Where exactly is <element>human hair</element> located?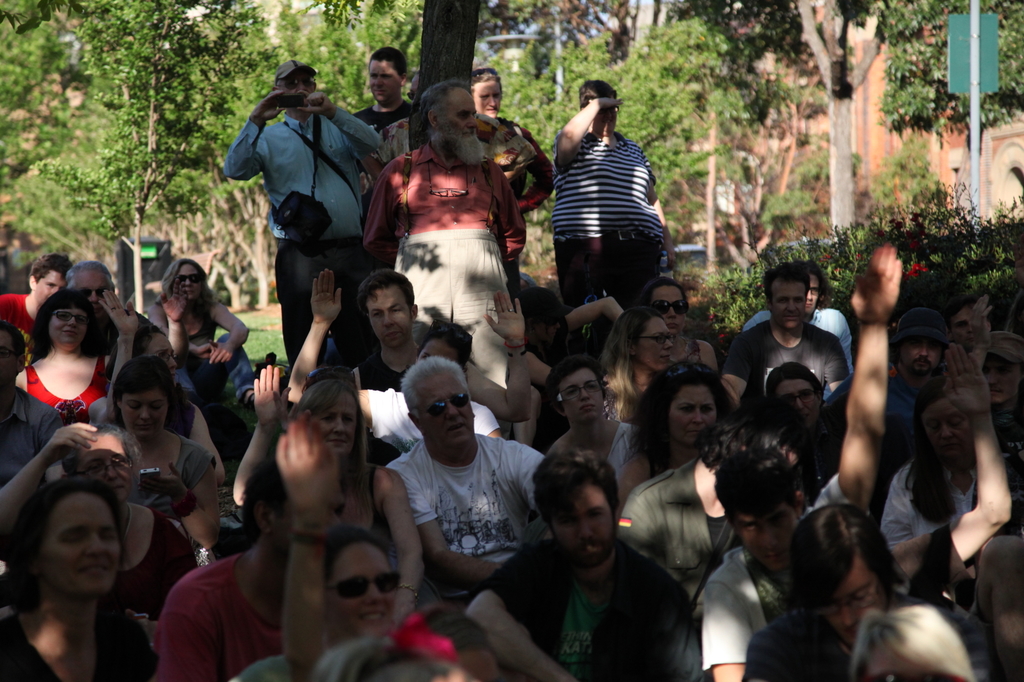
Its bounding box is bbox=(416, 320, 473, 381).
